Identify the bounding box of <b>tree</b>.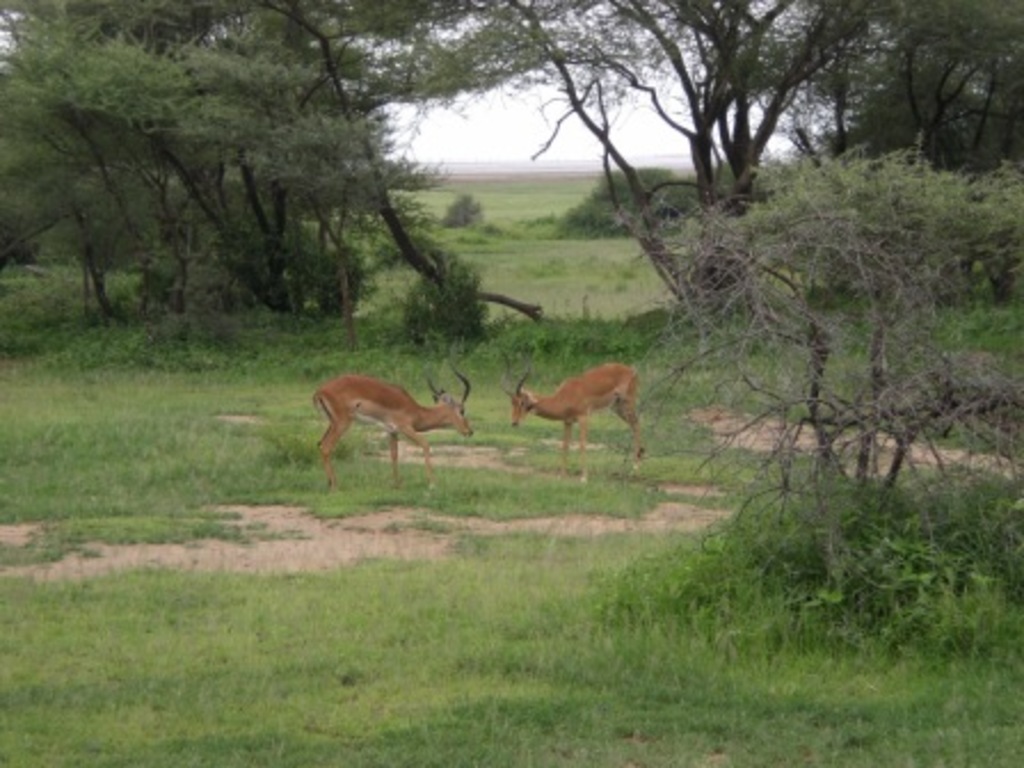
<region>224, 0, 587, 350</region>.
